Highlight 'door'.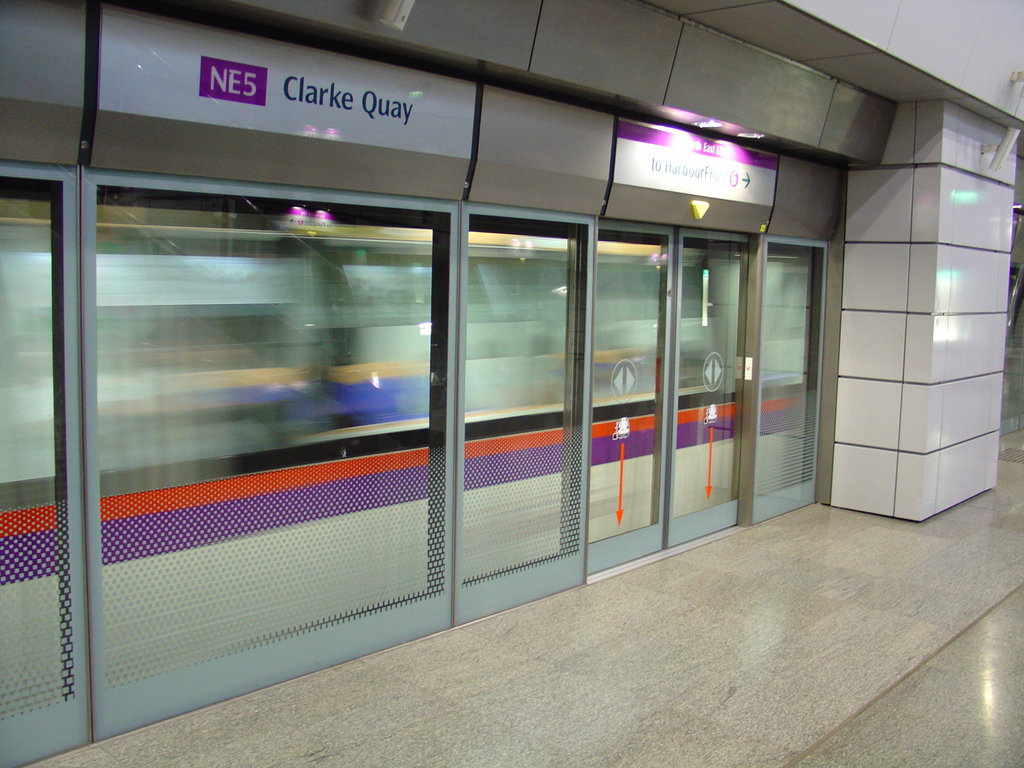
Highlighted region: <bbox>1001, 209, 1021, 428</bbox>.
